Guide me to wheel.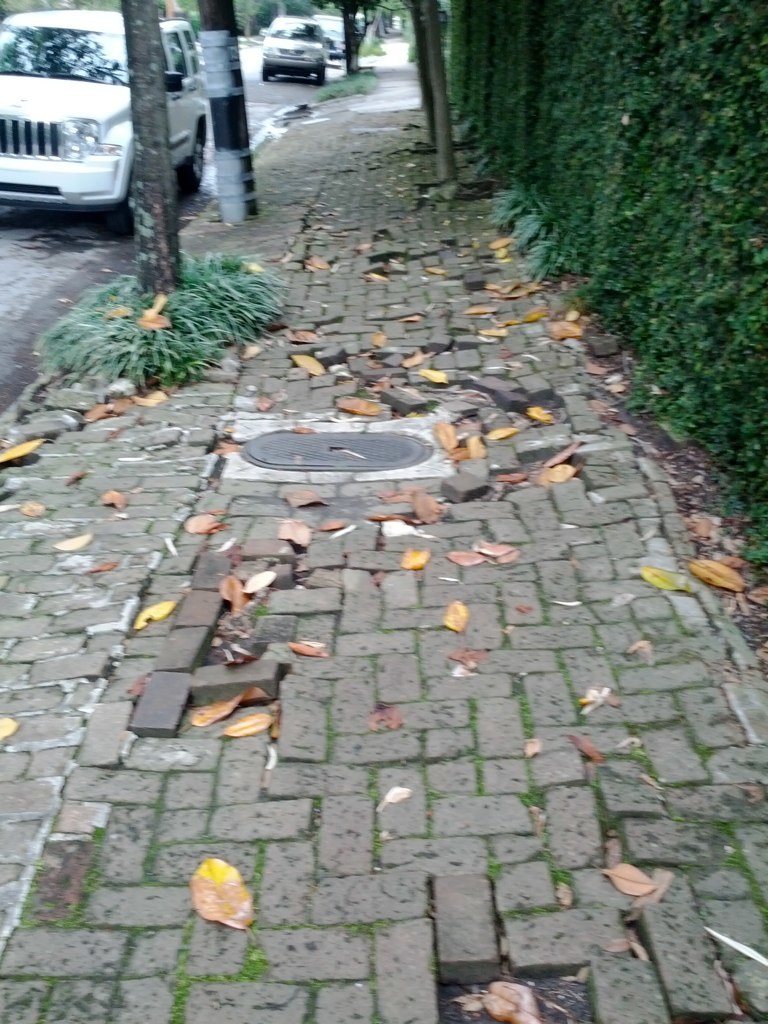
Guidance: select_region(257, 49, 266, 88).
